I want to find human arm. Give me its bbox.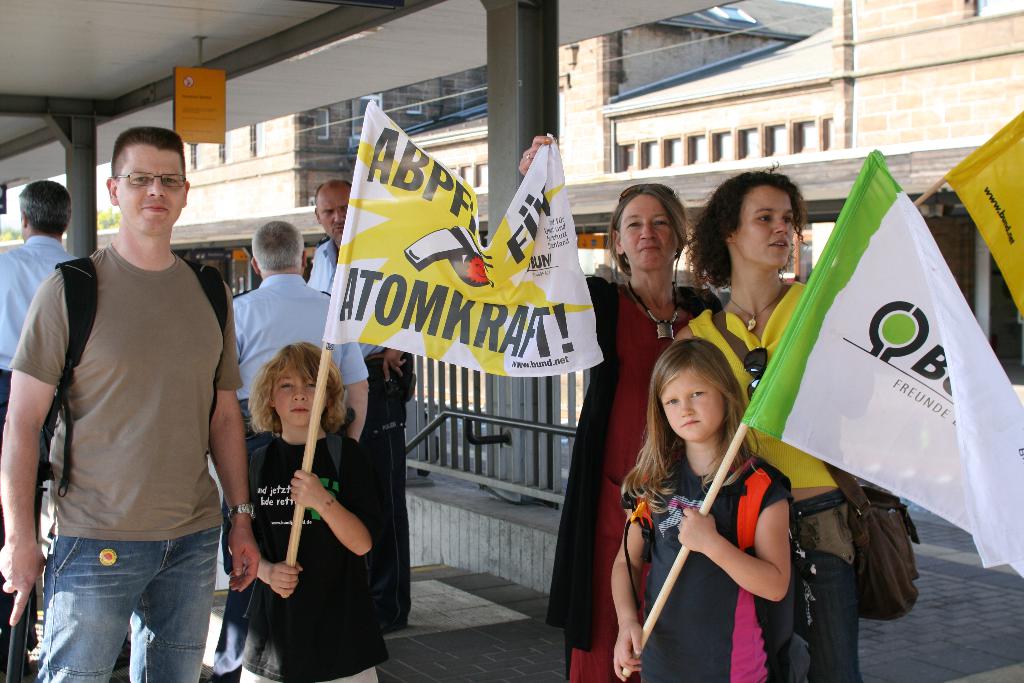
bbox(0, 271, 55, 625).
